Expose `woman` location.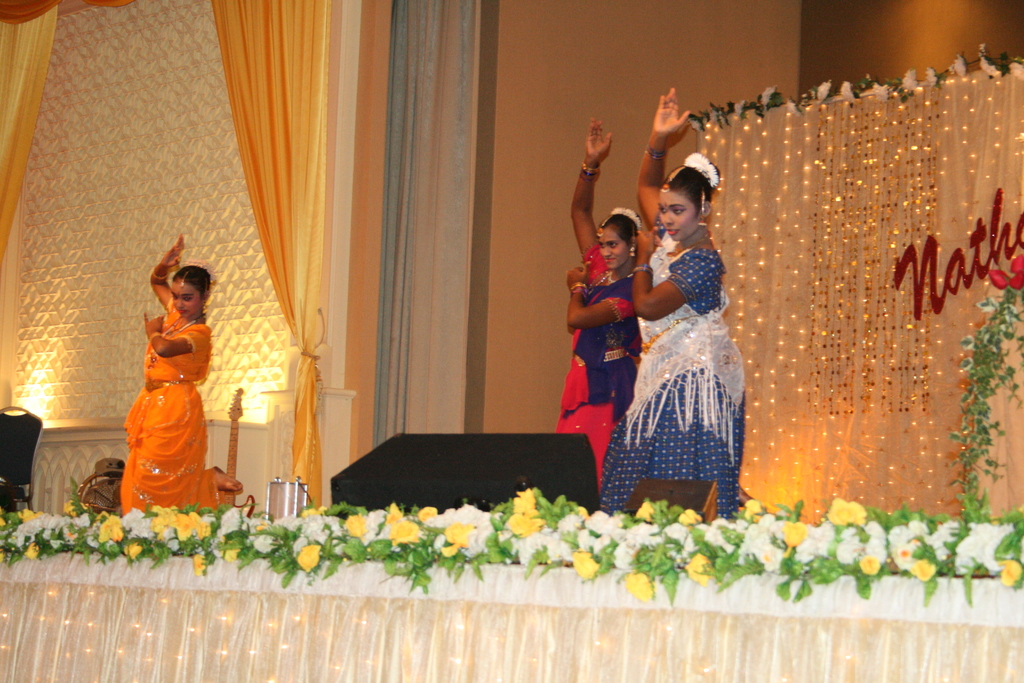
Exposed at (111, 232, 248, 514).
